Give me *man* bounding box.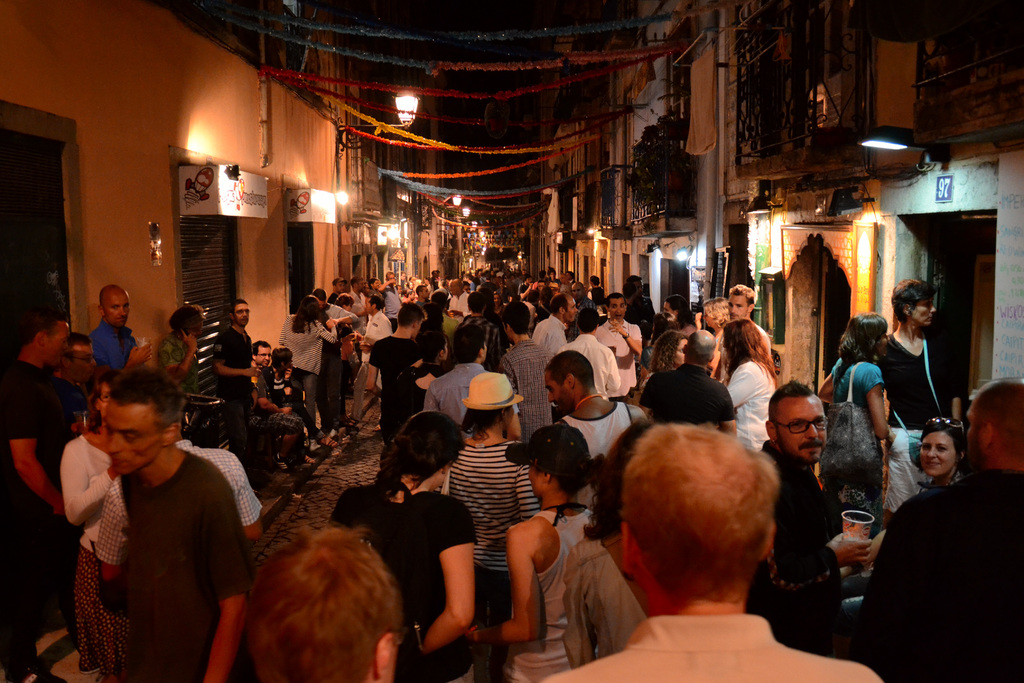
(217, 302, 268, 479).
